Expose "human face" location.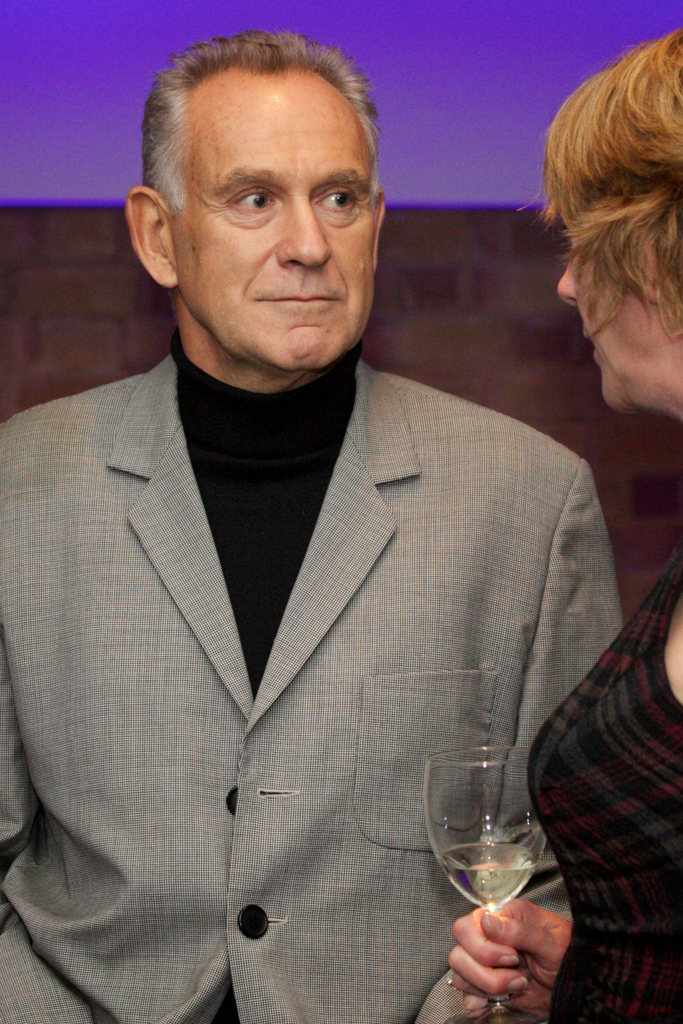
Exposed at 174/74/379/376.
